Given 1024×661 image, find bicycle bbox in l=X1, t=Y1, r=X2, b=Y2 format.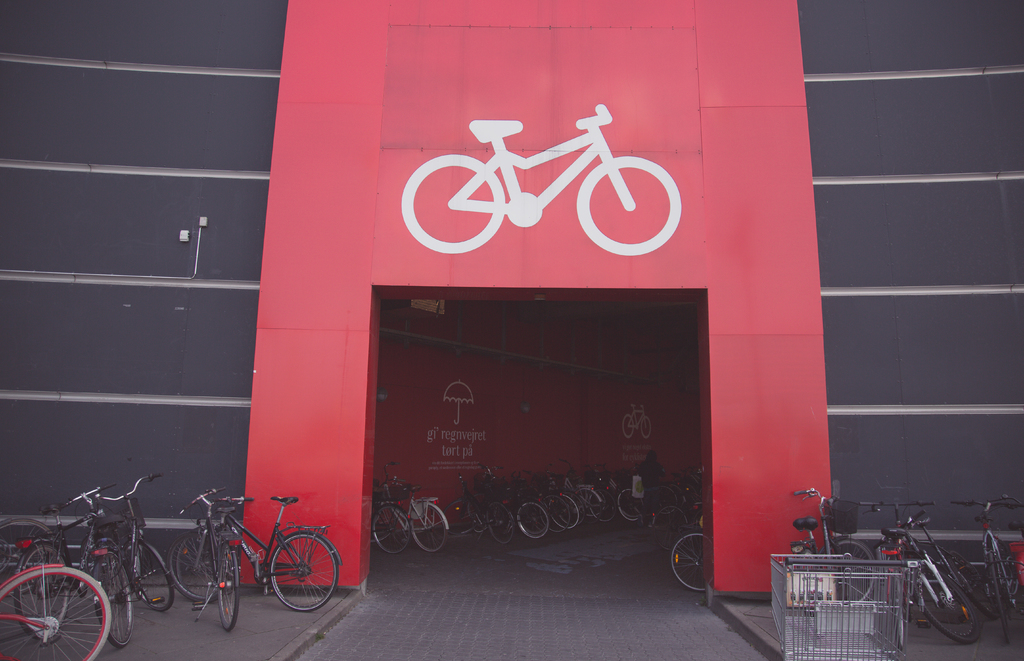
l=170, t=488, r=342, b=615.
